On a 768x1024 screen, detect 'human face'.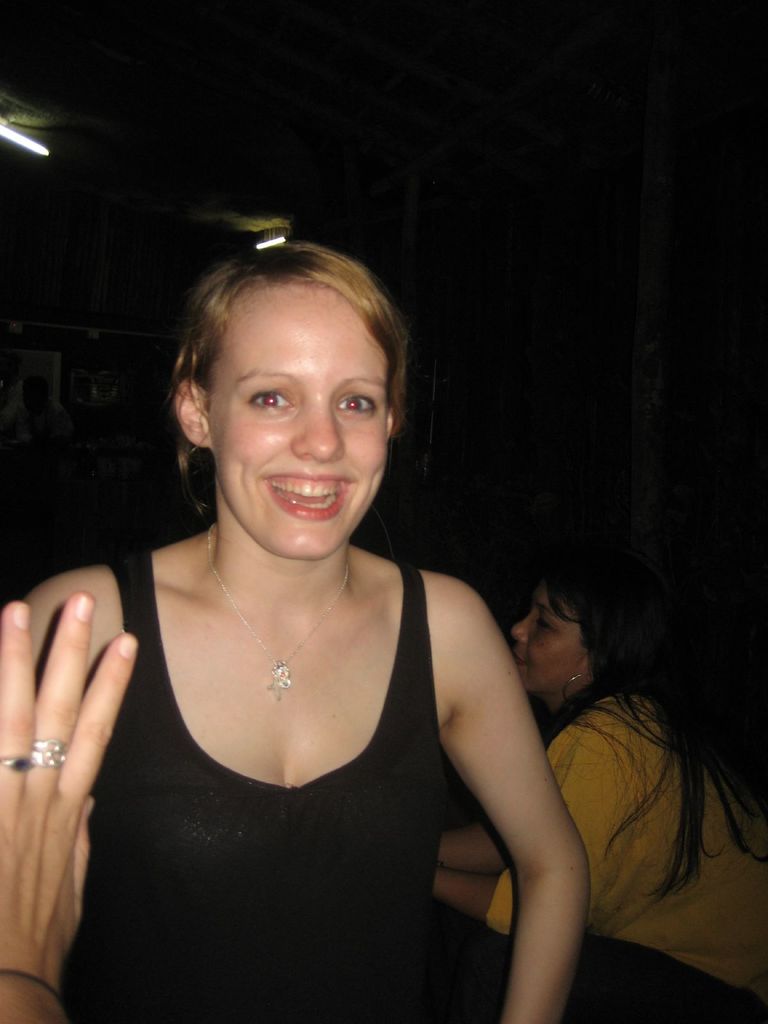
(508,586,576,693).
